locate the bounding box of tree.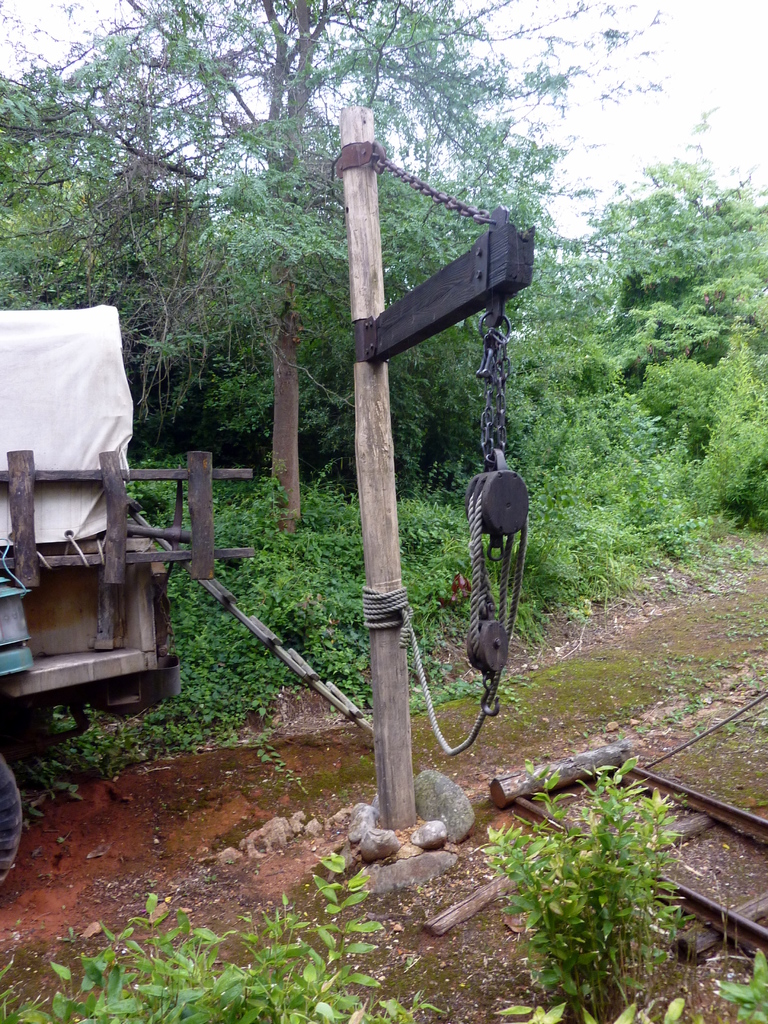
Bounding box: box=[0, 0, 668, 536].
